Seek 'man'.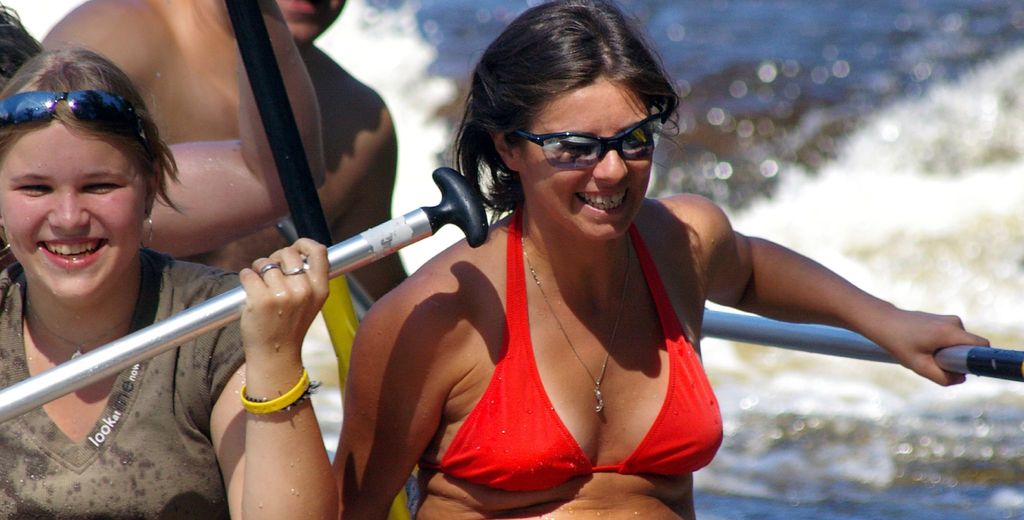
box=[32, 0, 409, 277].
